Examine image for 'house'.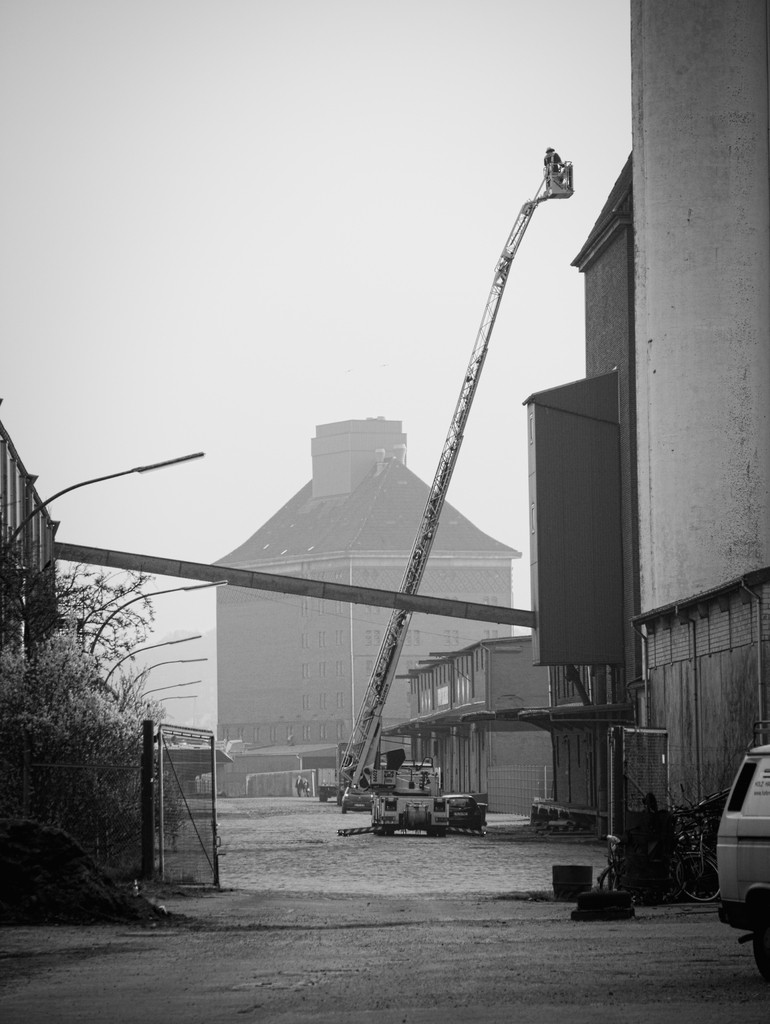
Examination result: (521,364,769,817).
